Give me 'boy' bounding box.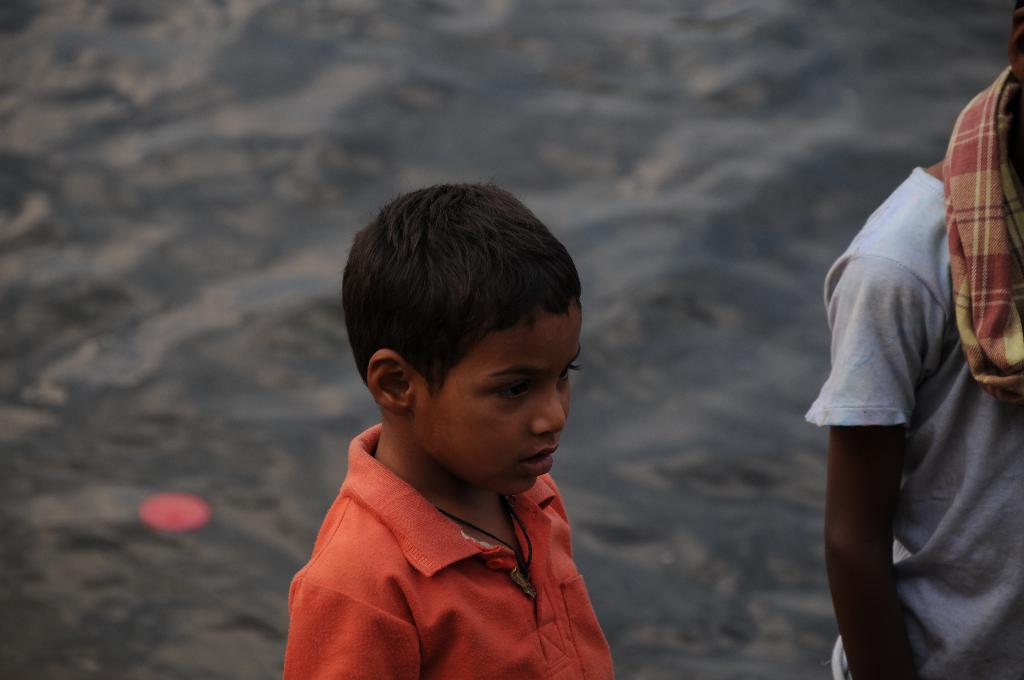
region(278, 159, 637, 671).
